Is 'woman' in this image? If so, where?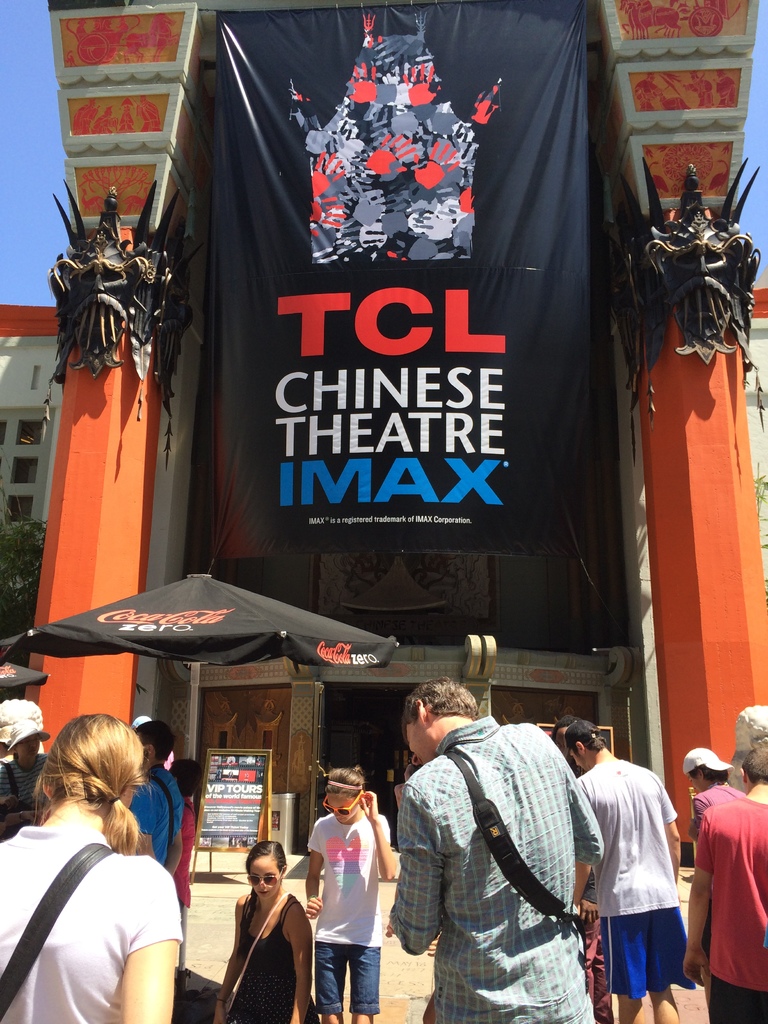
Yes, at x1=7, y1=692, x2=197, y2=1023.
